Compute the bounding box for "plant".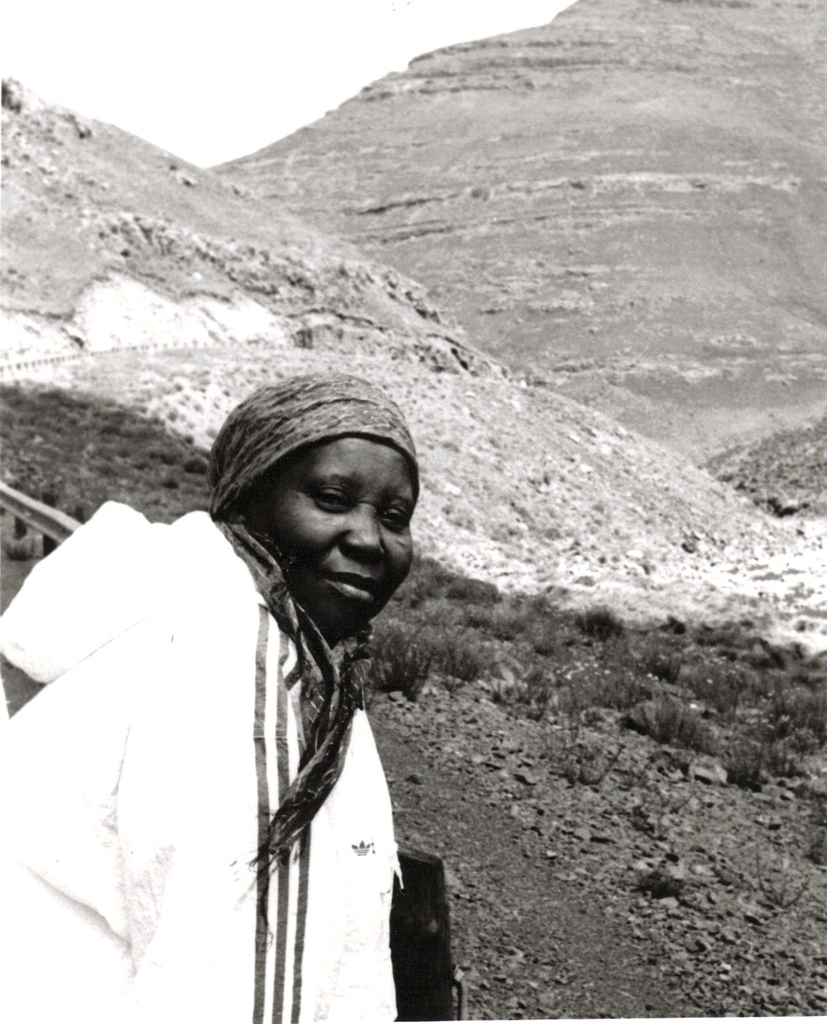
crop(507, 684, 548, 717).
